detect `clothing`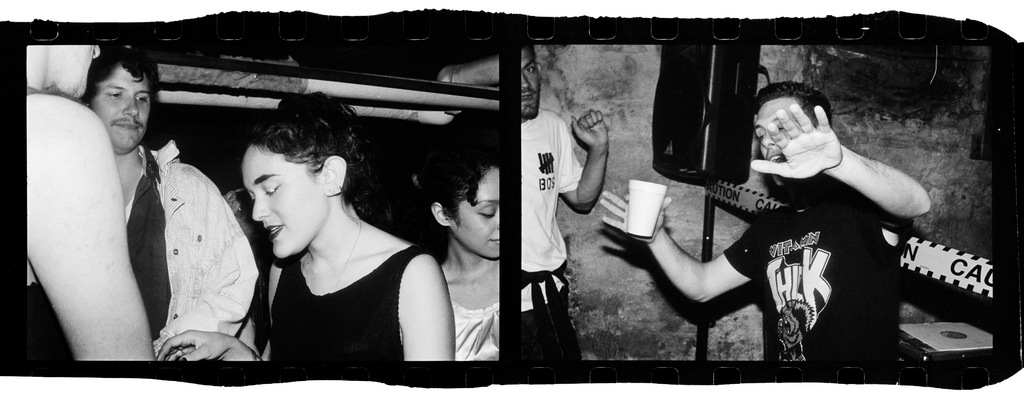
locate(271, 238, 431, 365)
